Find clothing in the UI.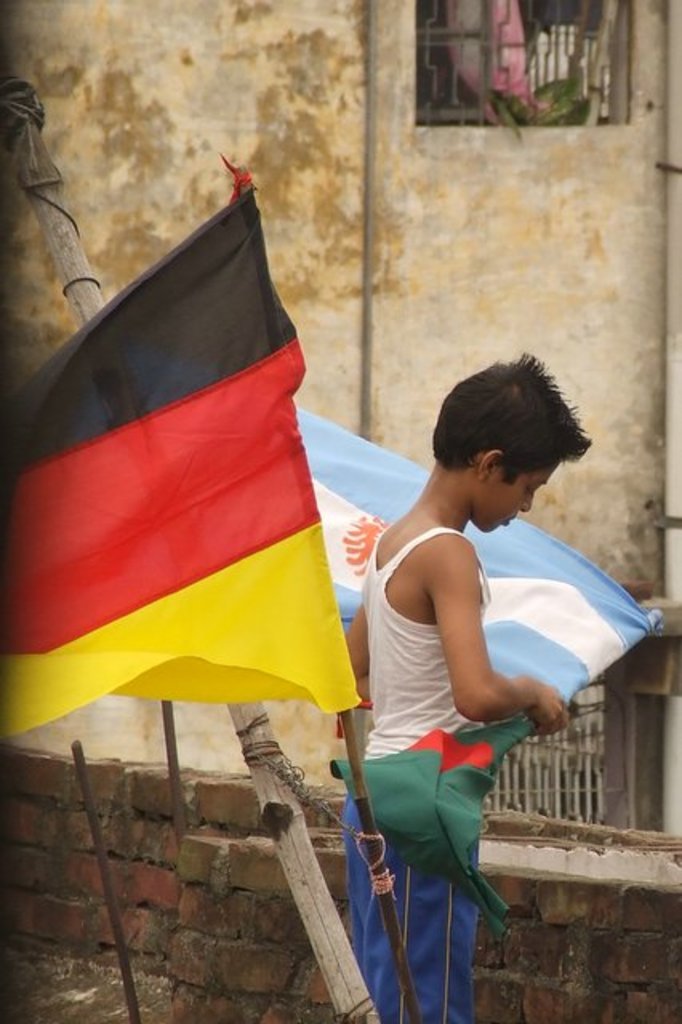
UI element at 346:530:490:1022.
